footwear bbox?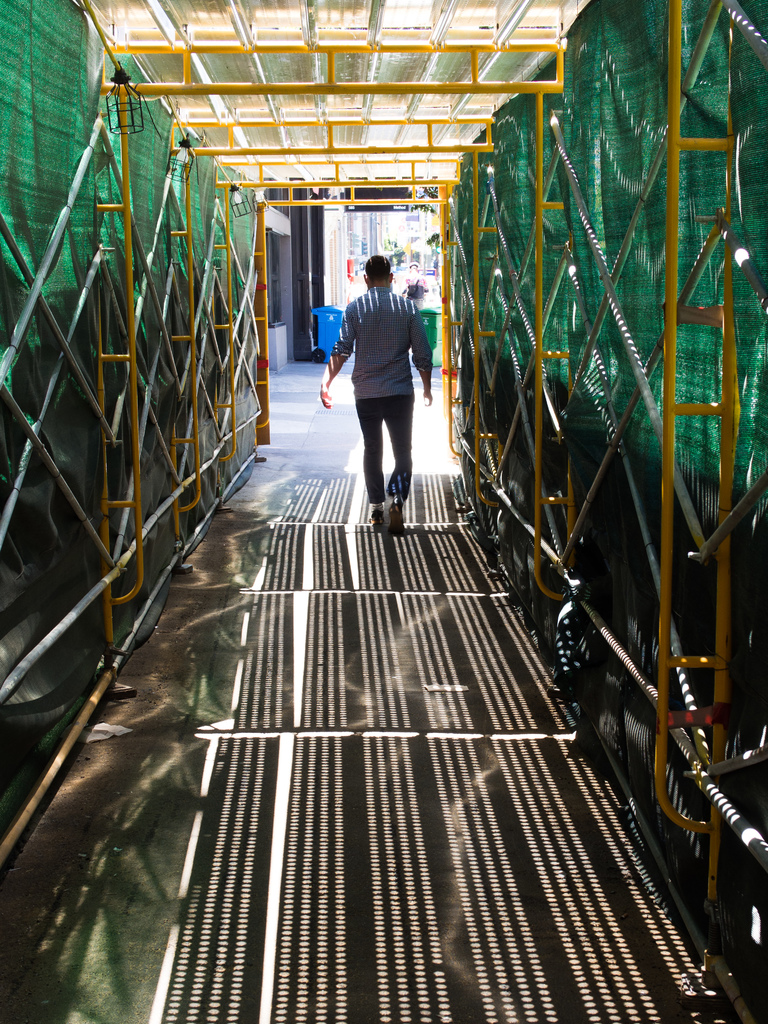
x1=388, y1=492, x2=410, y2=529
